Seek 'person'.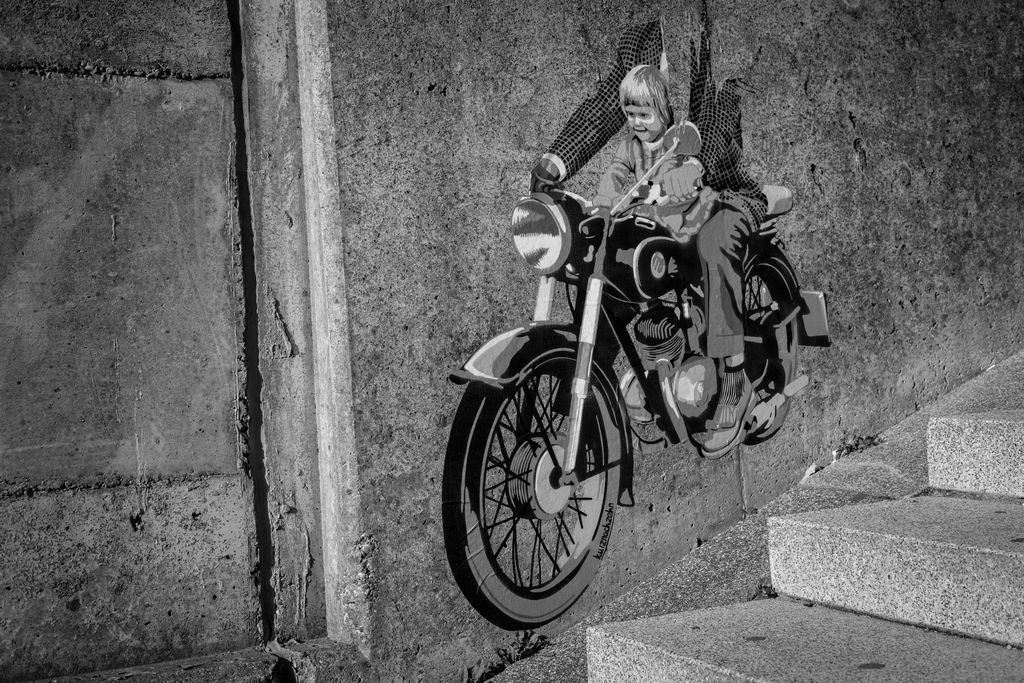
box(599, 53, 723, 244).
